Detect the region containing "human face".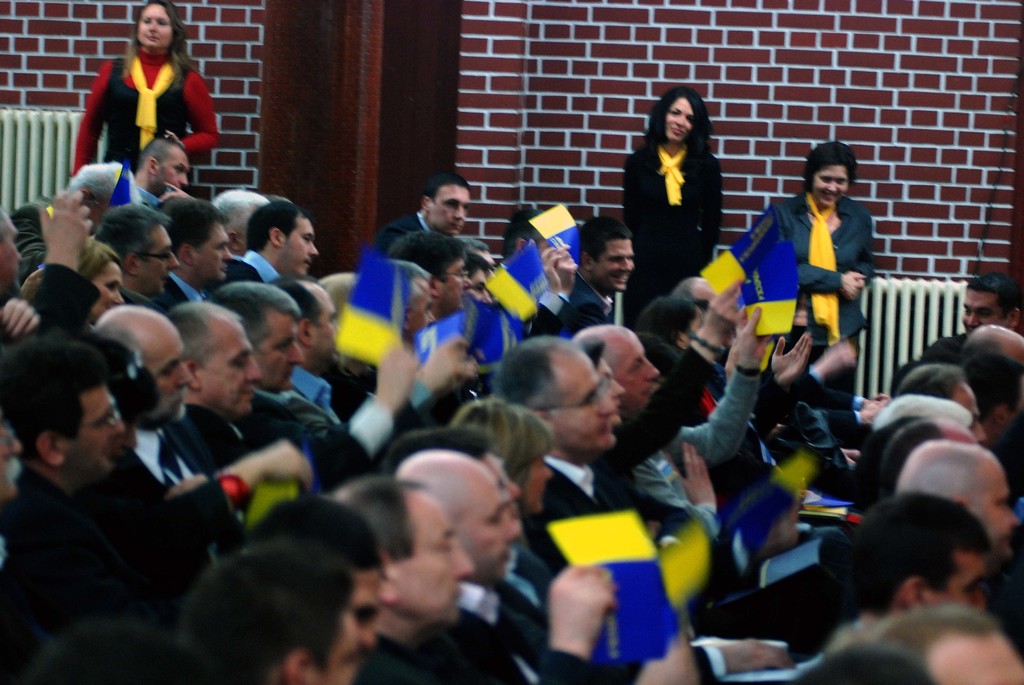
{"x1": 355, "y1": 572, "x2": 378, "y2": 641}.
